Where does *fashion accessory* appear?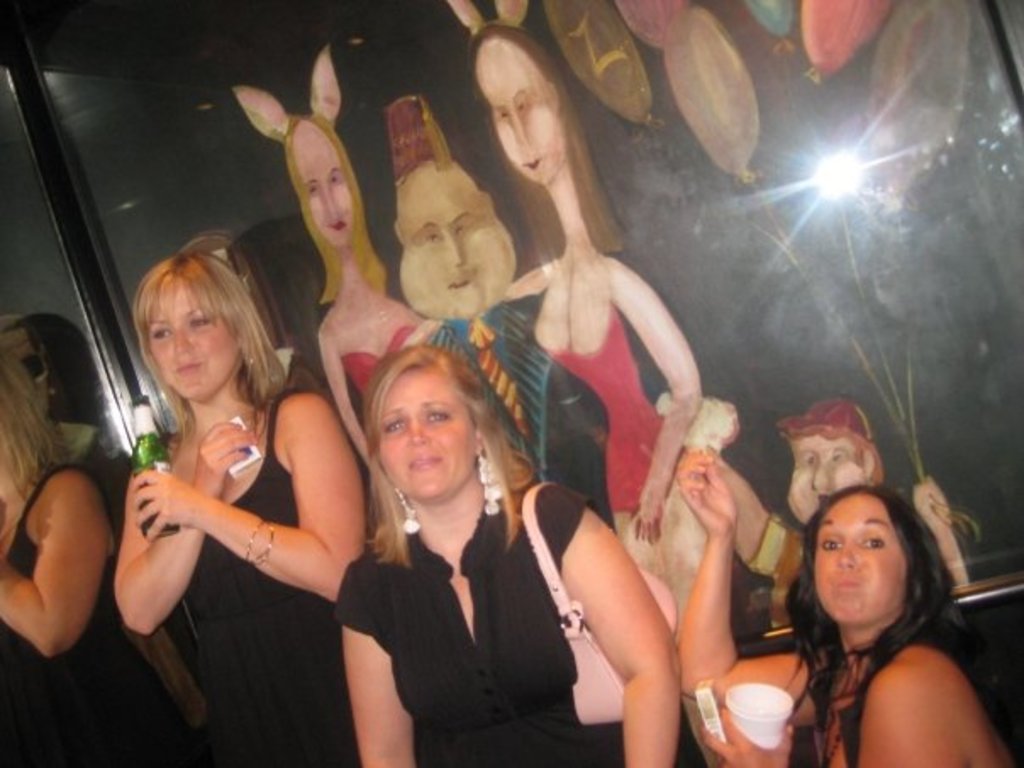
Appears at region(253, 519, 280, 571).
